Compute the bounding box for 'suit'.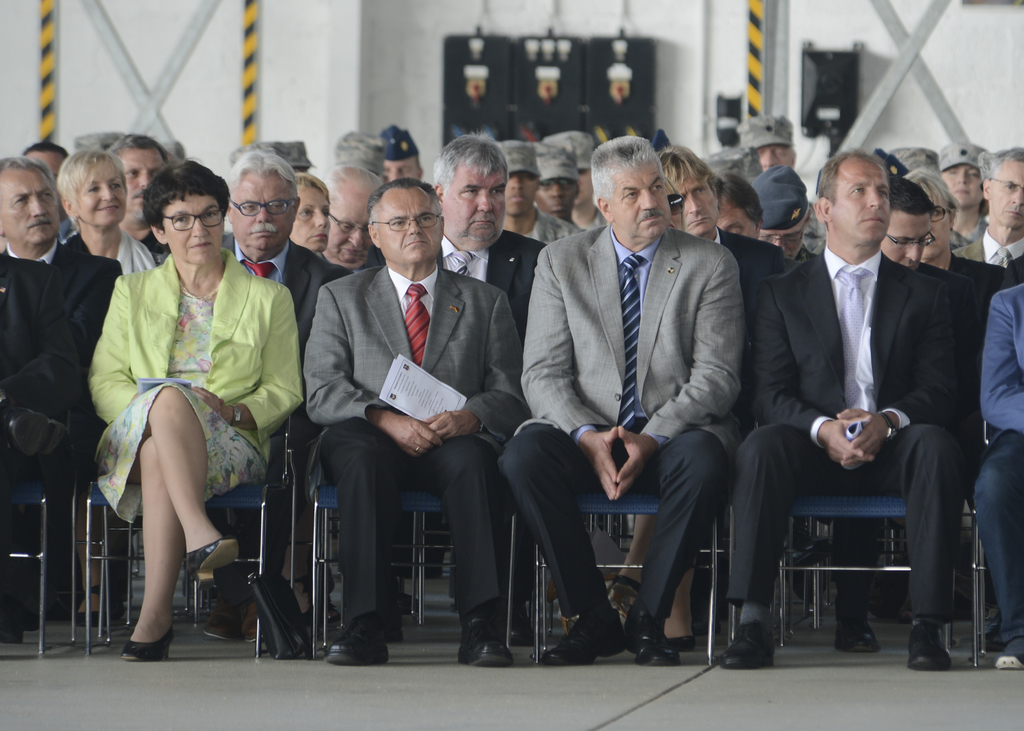
region(367, 229, 544, 606).
